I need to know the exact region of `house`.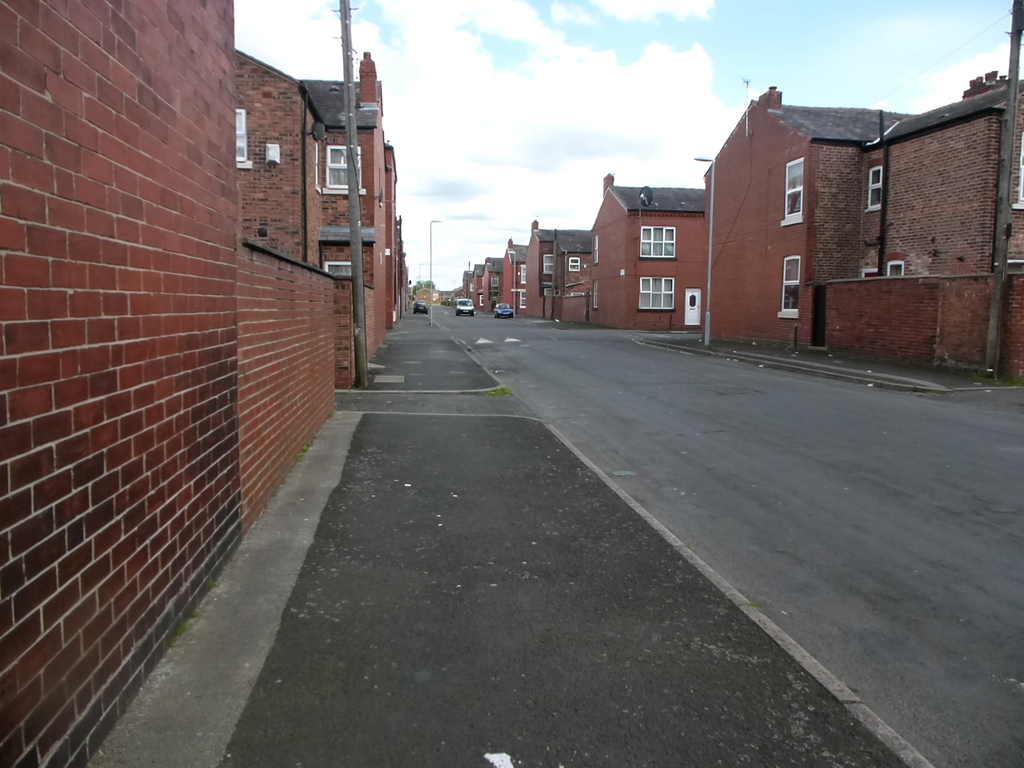
Region: bbox=[500, 239, 528, 314].
